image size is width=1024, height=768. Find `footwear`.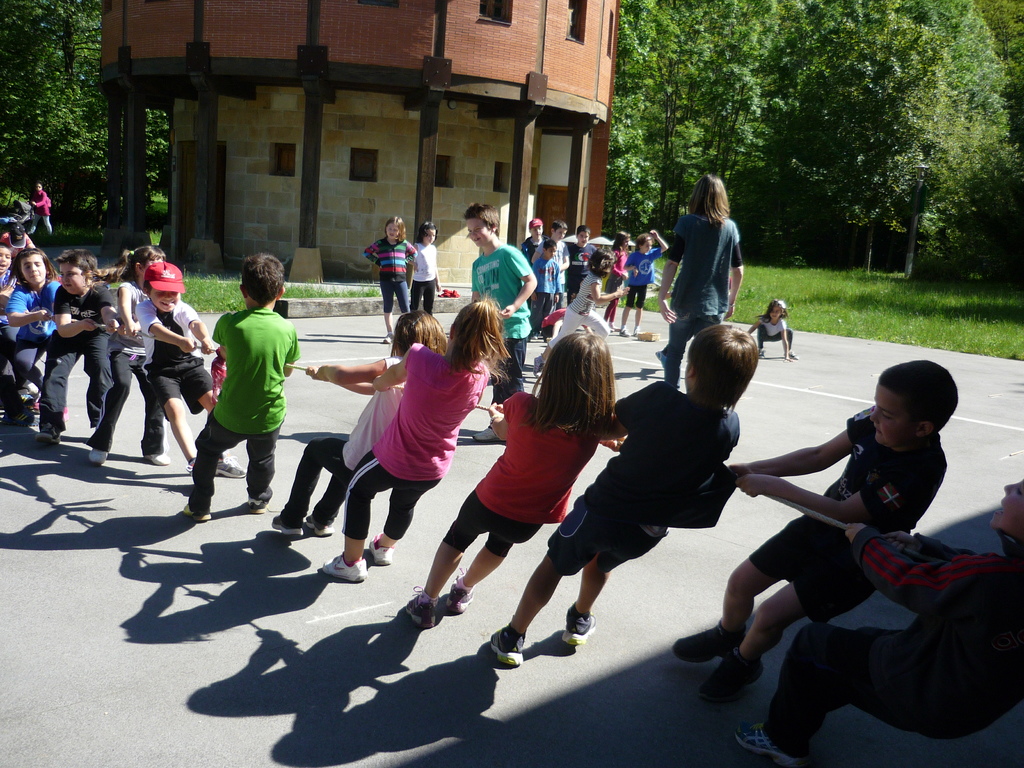
crop(472, 420, 500, 442).
